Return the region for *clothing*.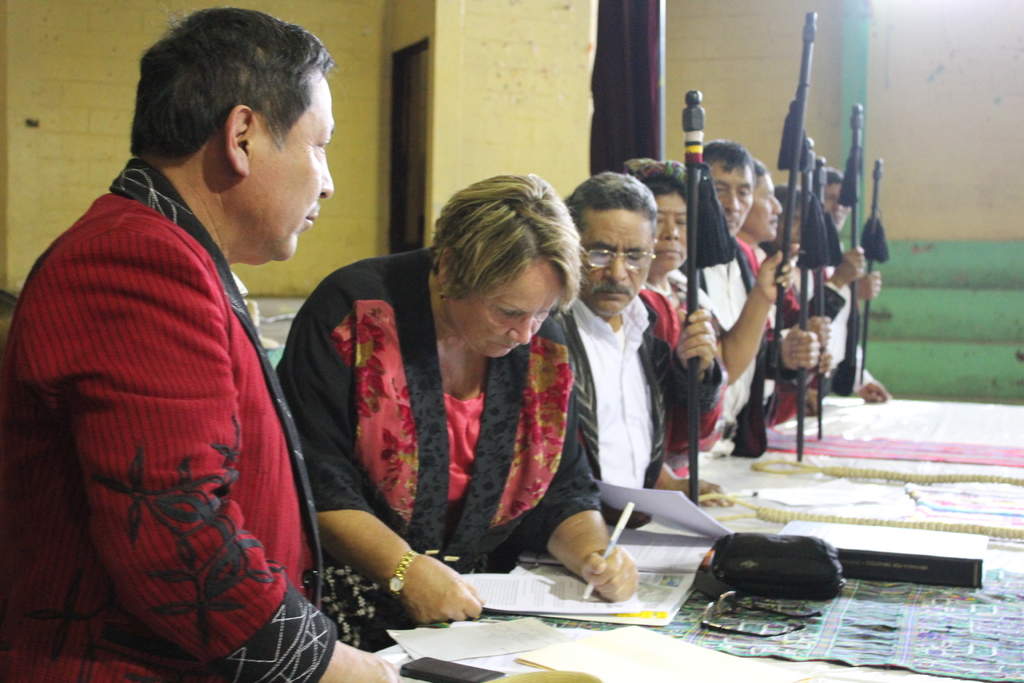
bbox=[277, 242, 601, 648].
